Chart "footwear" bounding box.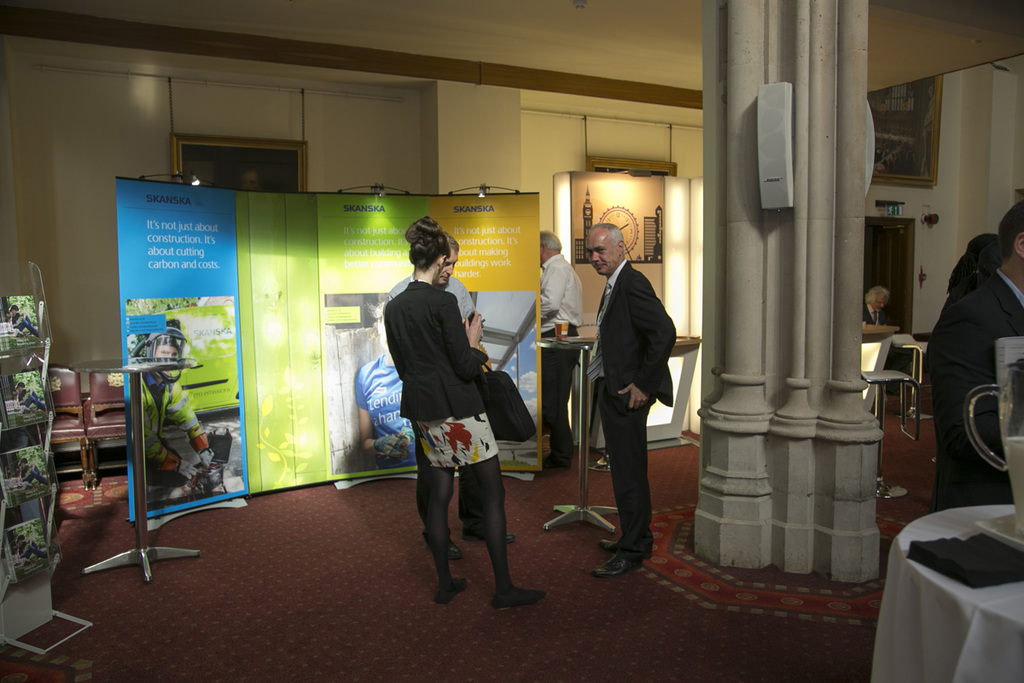
Charted: rect(591, 455, 611, 470).
